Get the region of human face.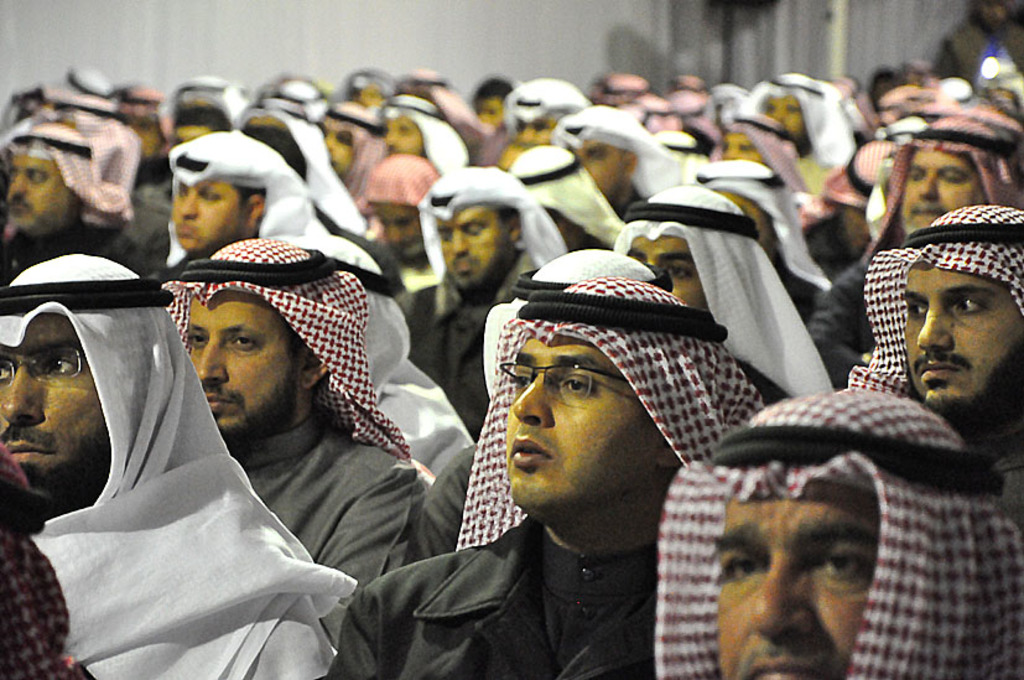
[left=187, top=291, right=298, bottom=437].
